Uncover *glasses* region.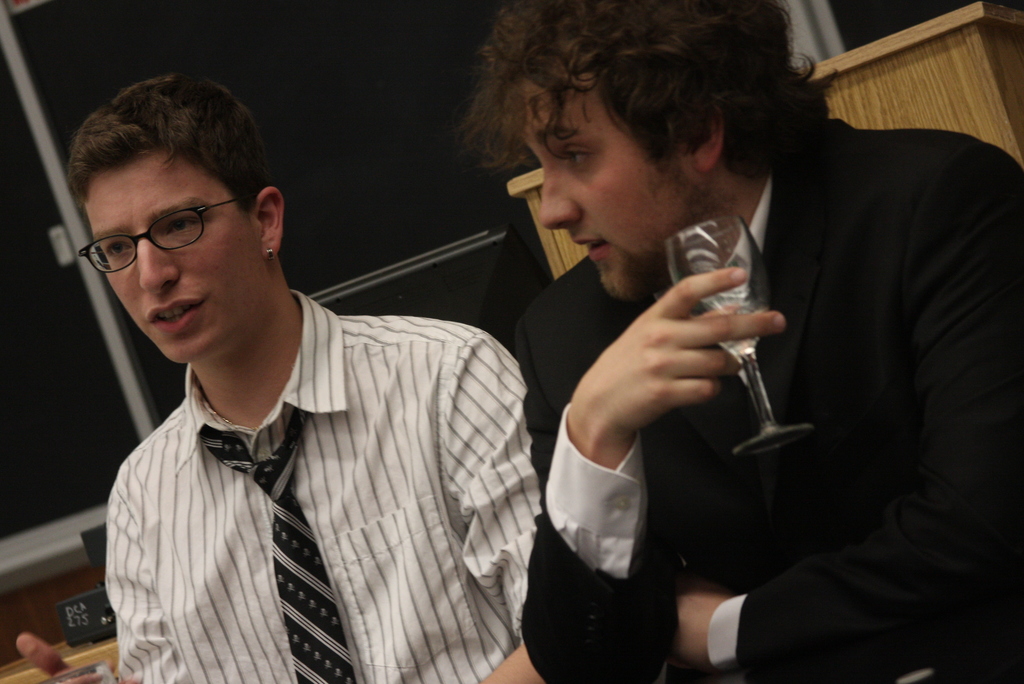
Uncovered: select_region(76, 193, 247, 270).
